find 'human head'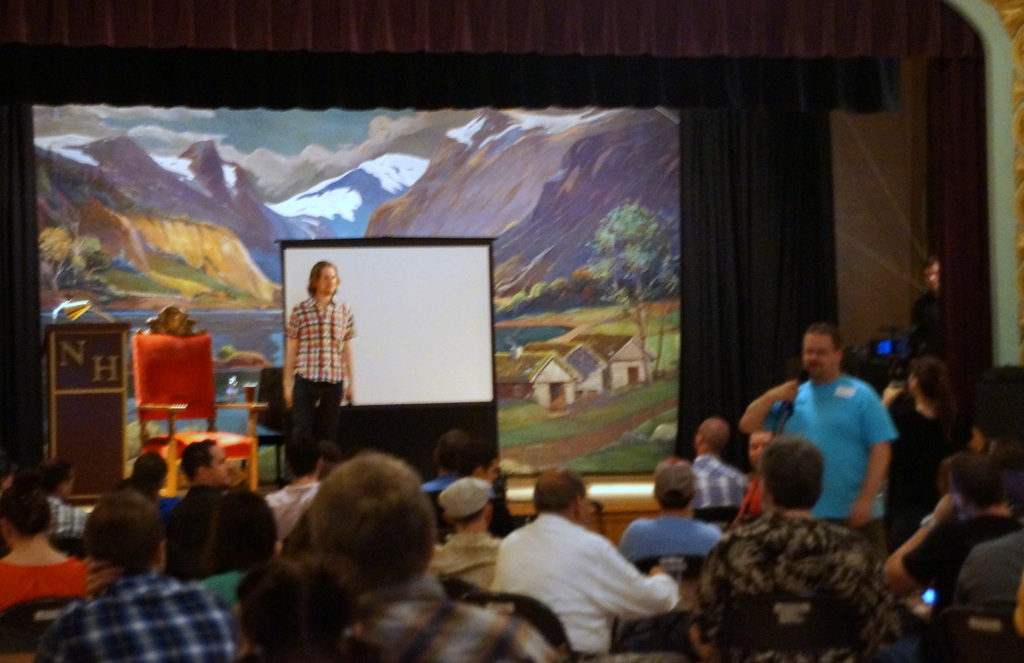
crop(807, 323, 843, 382)
